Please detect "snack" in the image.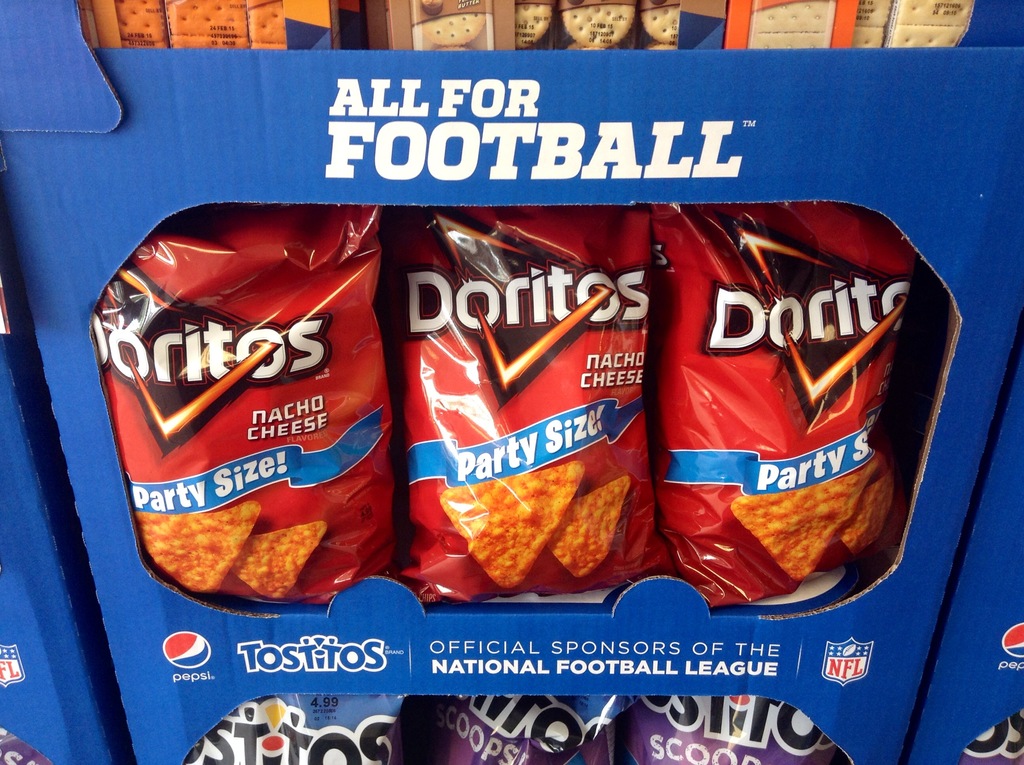
612, 682, 848, 764.
